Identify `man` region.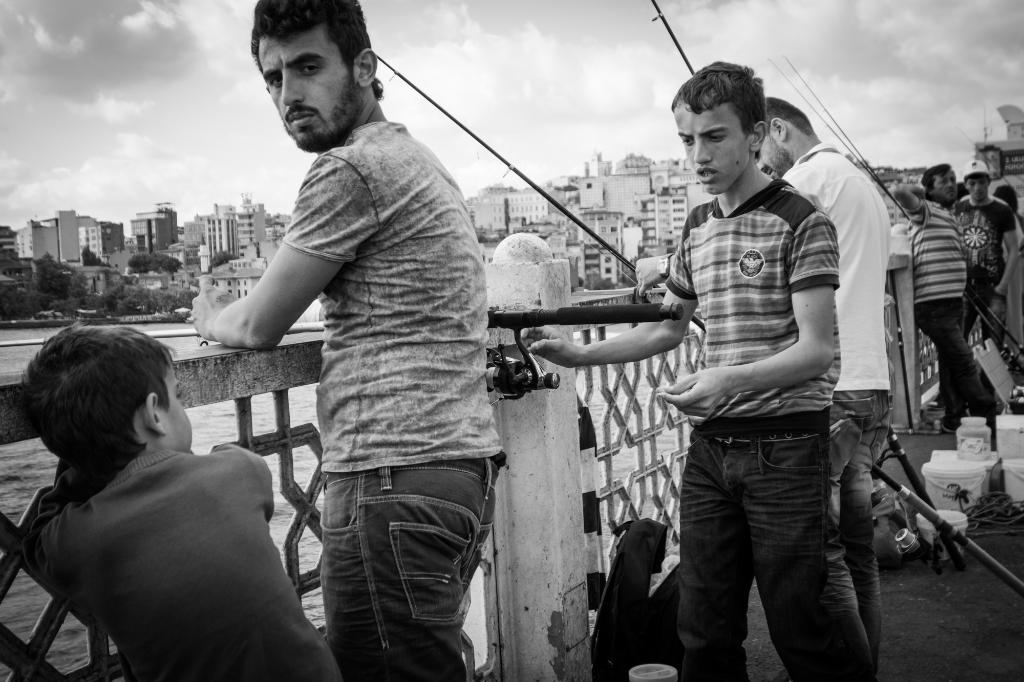
Region: 519:57:879:681.
